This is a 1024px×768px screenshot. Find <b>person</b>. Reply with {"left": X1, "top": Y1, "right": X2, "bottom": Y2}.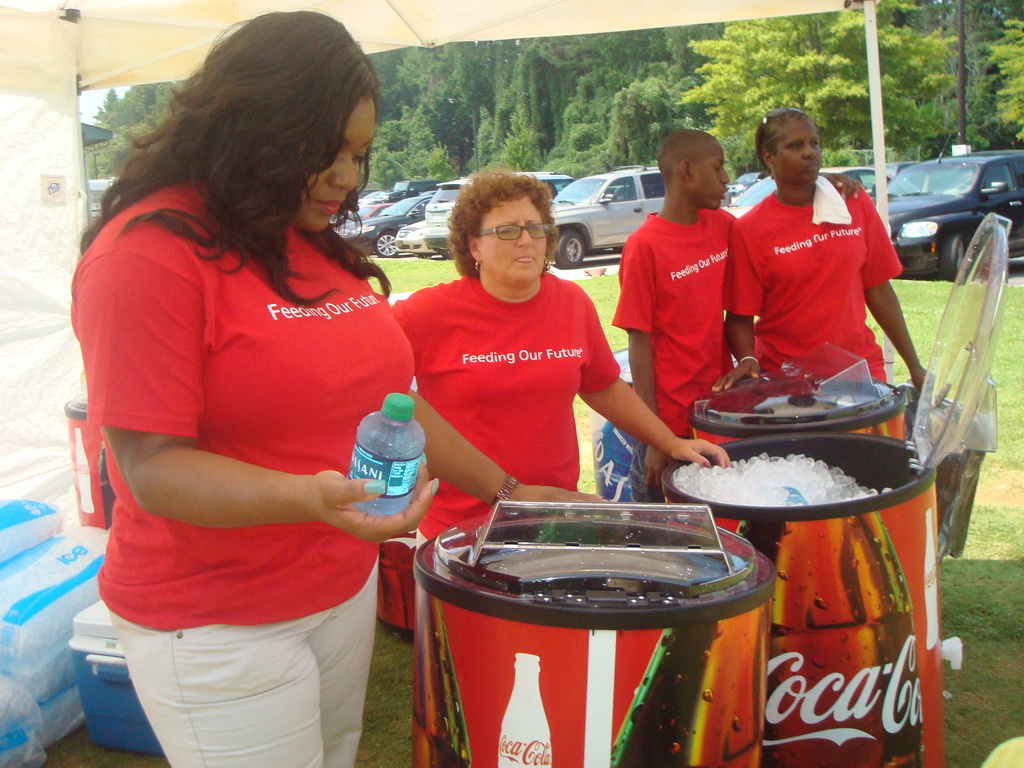
{"left": 727, "top": 111, "right": 940, "bottom": 383}.
